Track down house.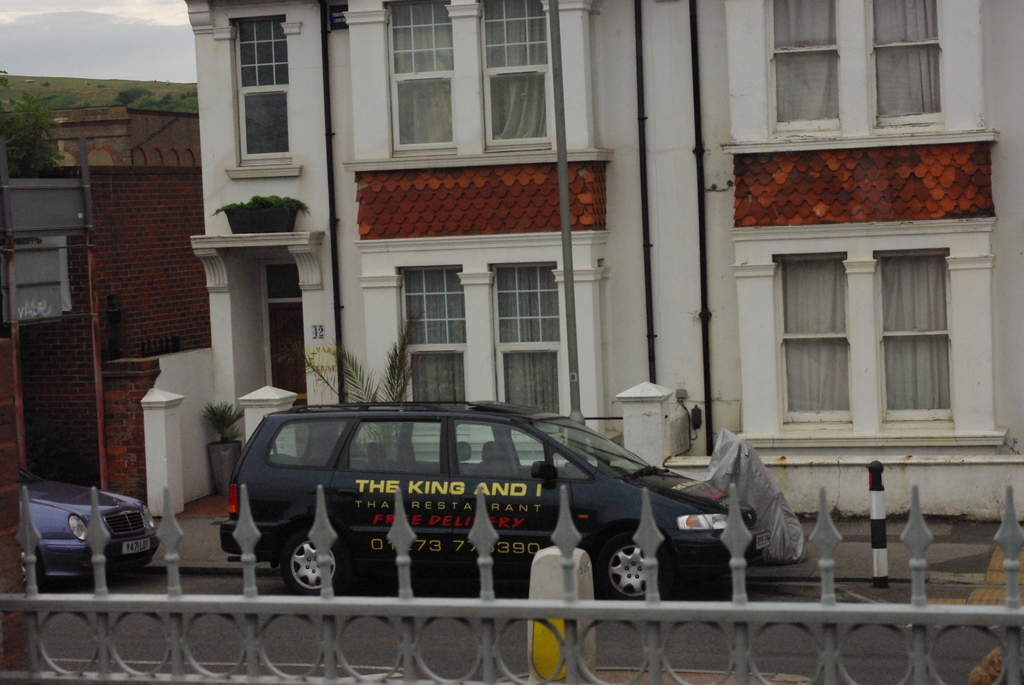
Tracked to locate(0, 103, 197, 491).
